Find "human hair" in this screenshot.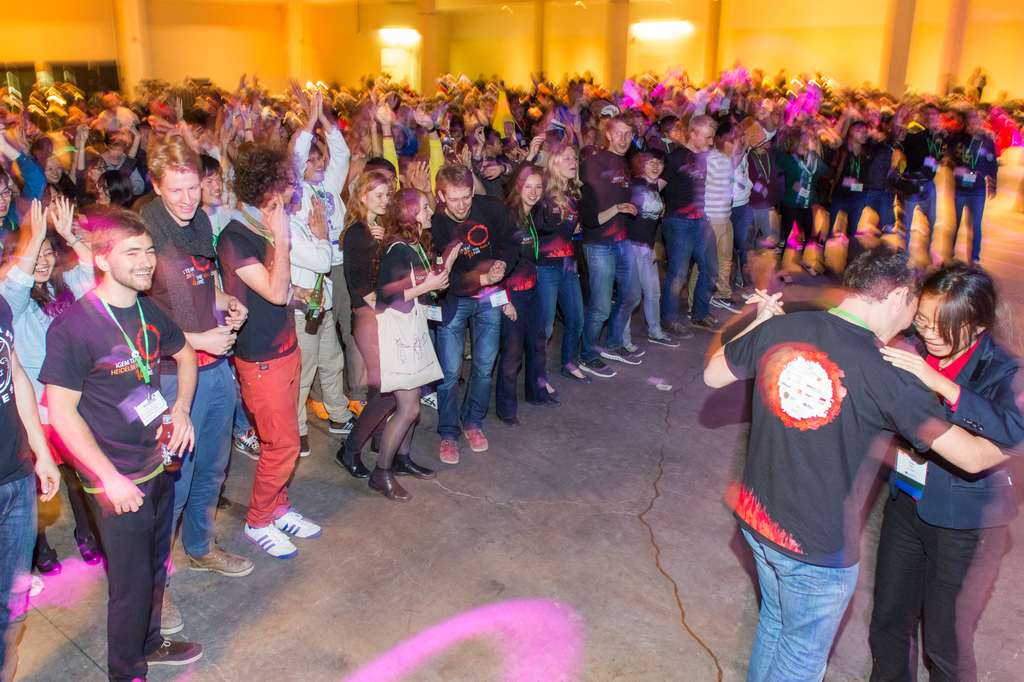
The bounding box for "human hair" is (x1=542, y1=126, x2=578, y2=169).
